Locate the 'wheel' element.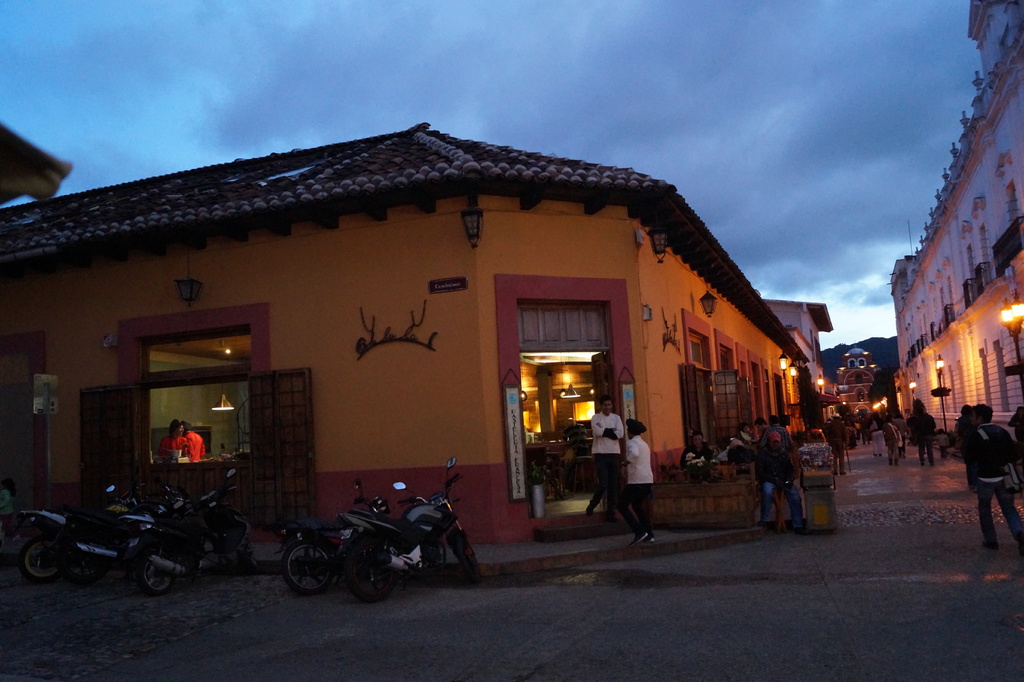
Element bbox: (59,534,106,585).
